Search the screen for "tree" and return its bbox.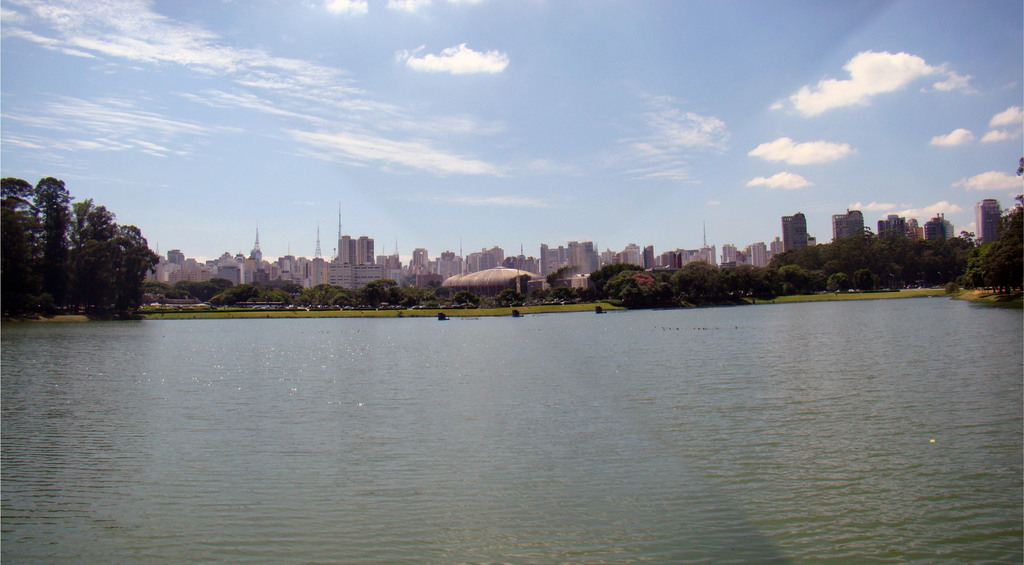
Found: <region>787, 266, 807, 289</region>.
